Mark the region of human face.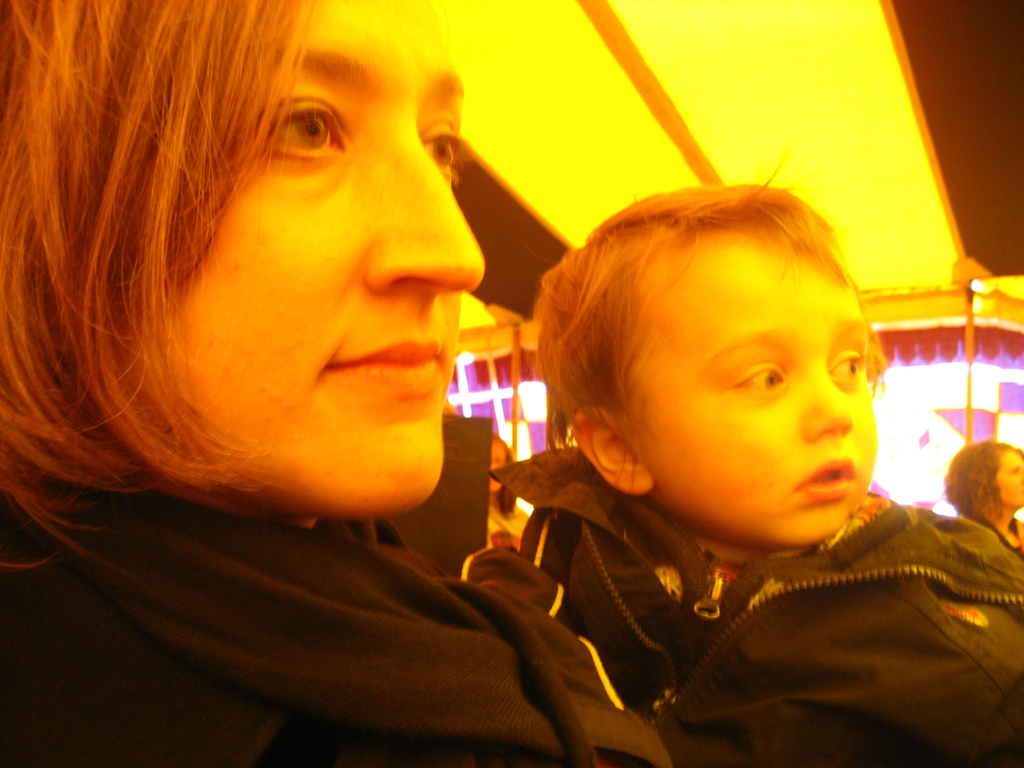
Region: 997 446 1023 511.
